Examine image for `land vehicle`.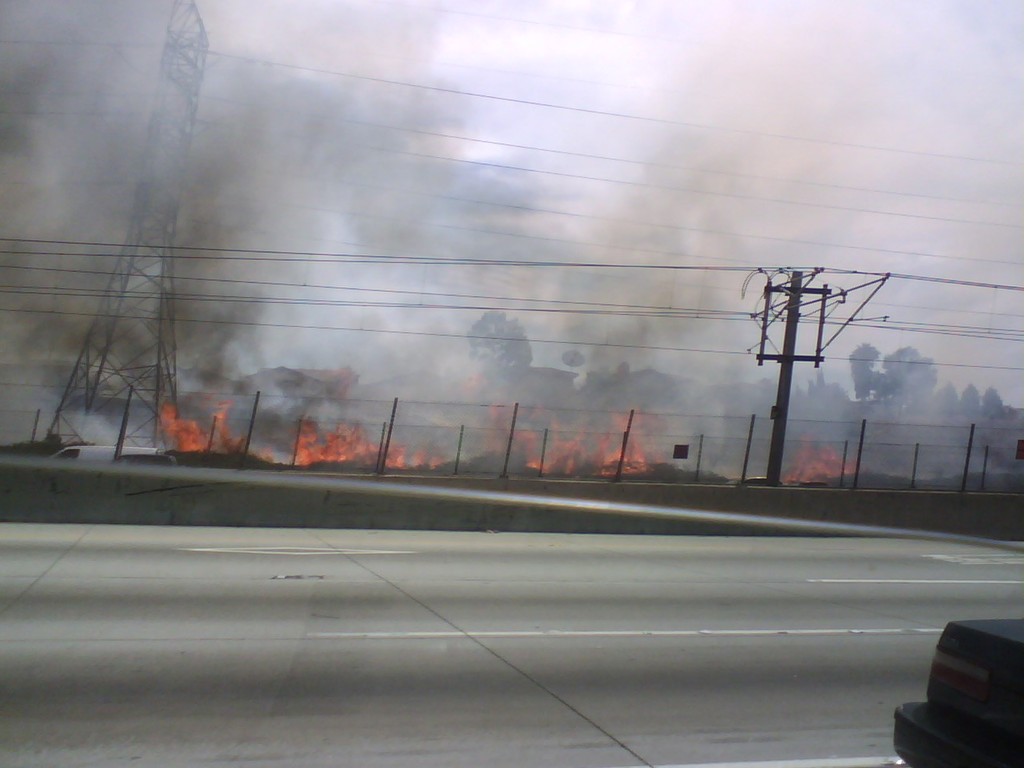
Examination result: (54, 442, 168, 456).
